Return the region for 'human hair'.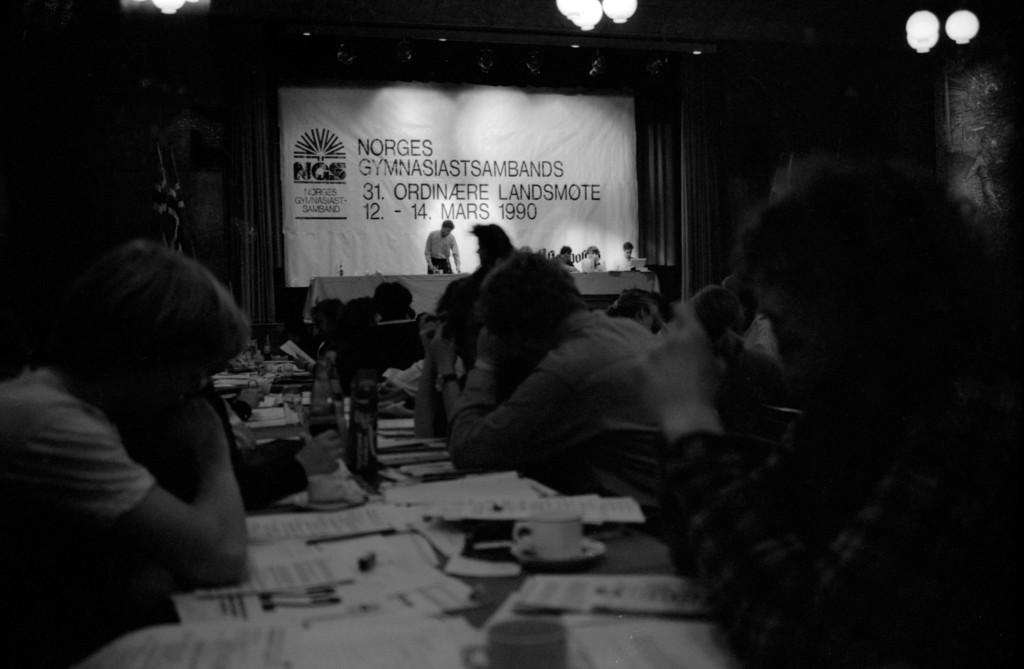
(406, 307, 416, 319).
